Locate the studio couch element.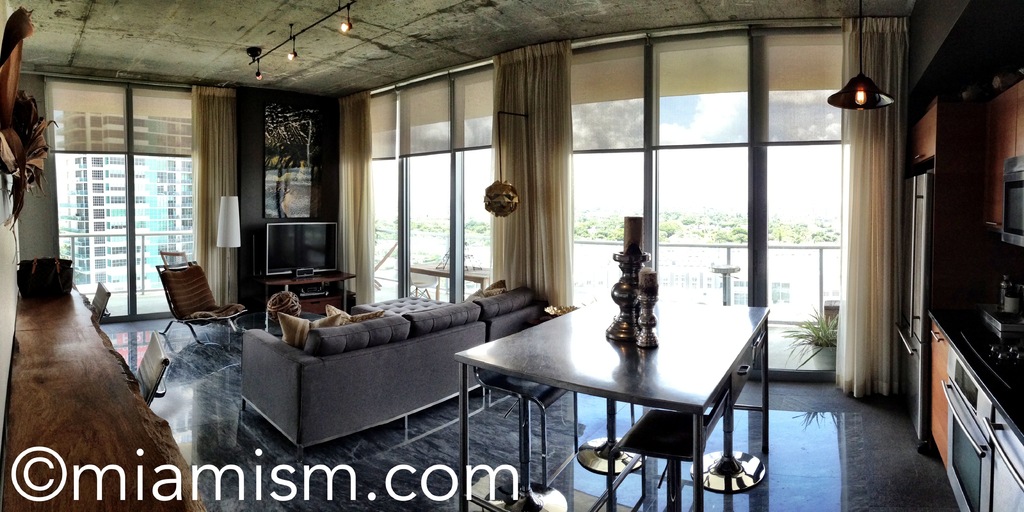
Element bbox: 232,302,532,458.
